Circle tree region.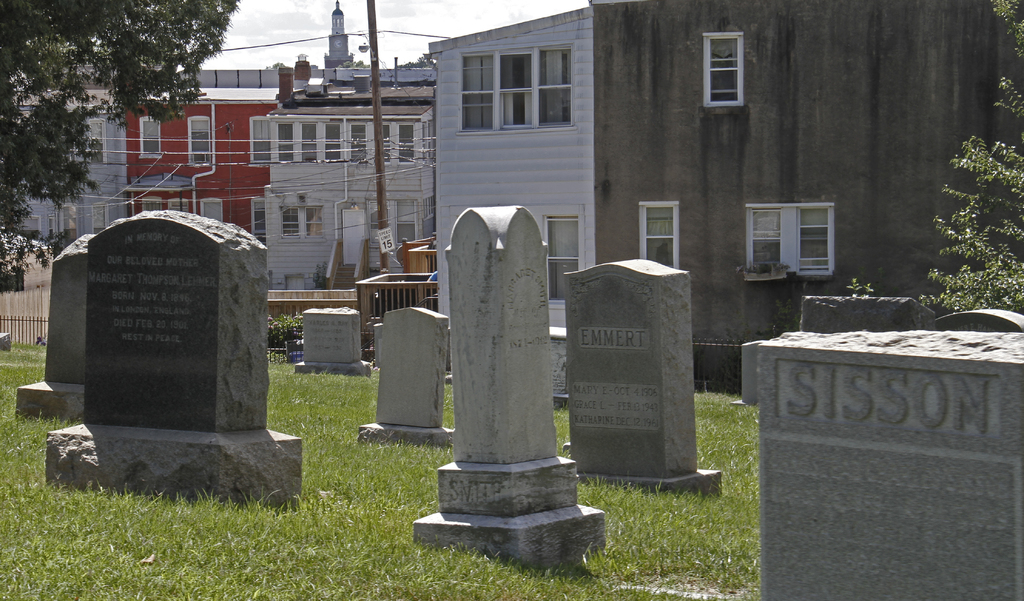
Region: <region>0, 0, 241, 233</region>.
